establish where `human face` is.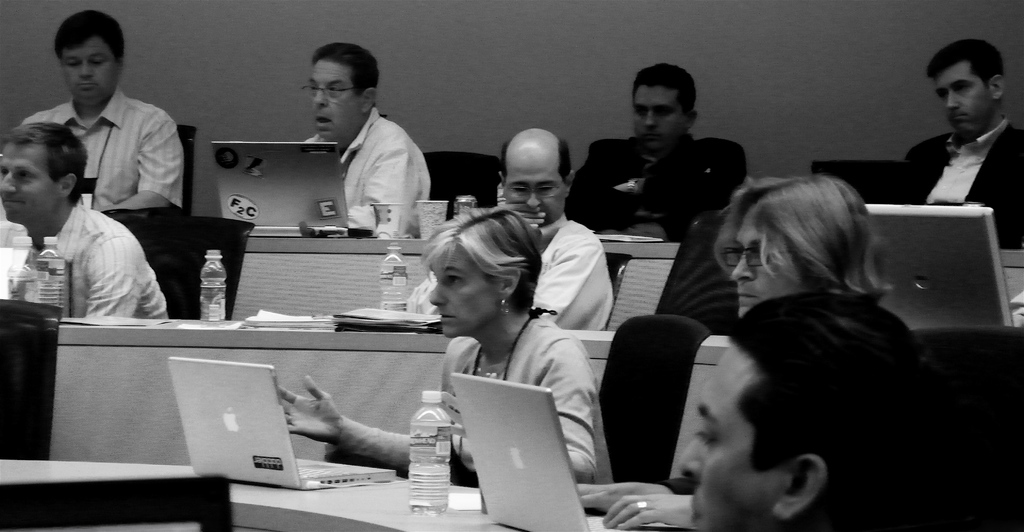
Established at <region>307, 60, 359, 140</region>.
